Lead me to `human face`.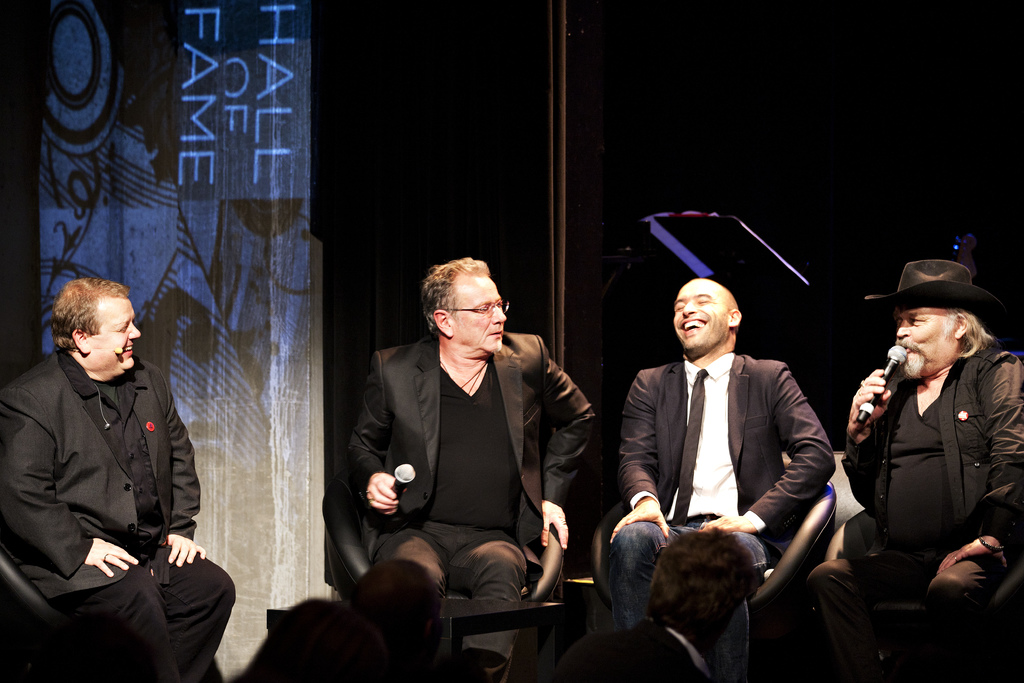
Lead to Rect(95, 299, 142, 379).
